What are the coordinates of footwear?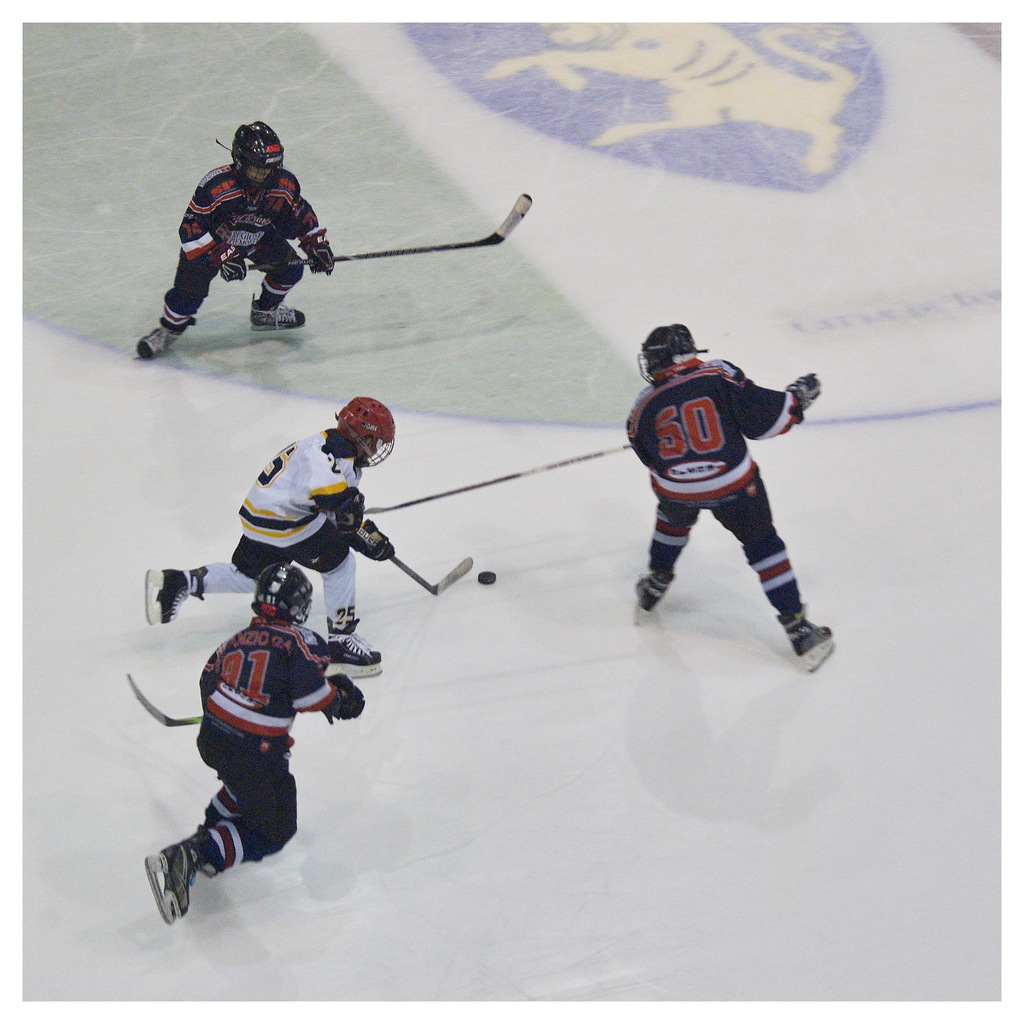
x1=324 y1=616 x2=383 y2=669.
